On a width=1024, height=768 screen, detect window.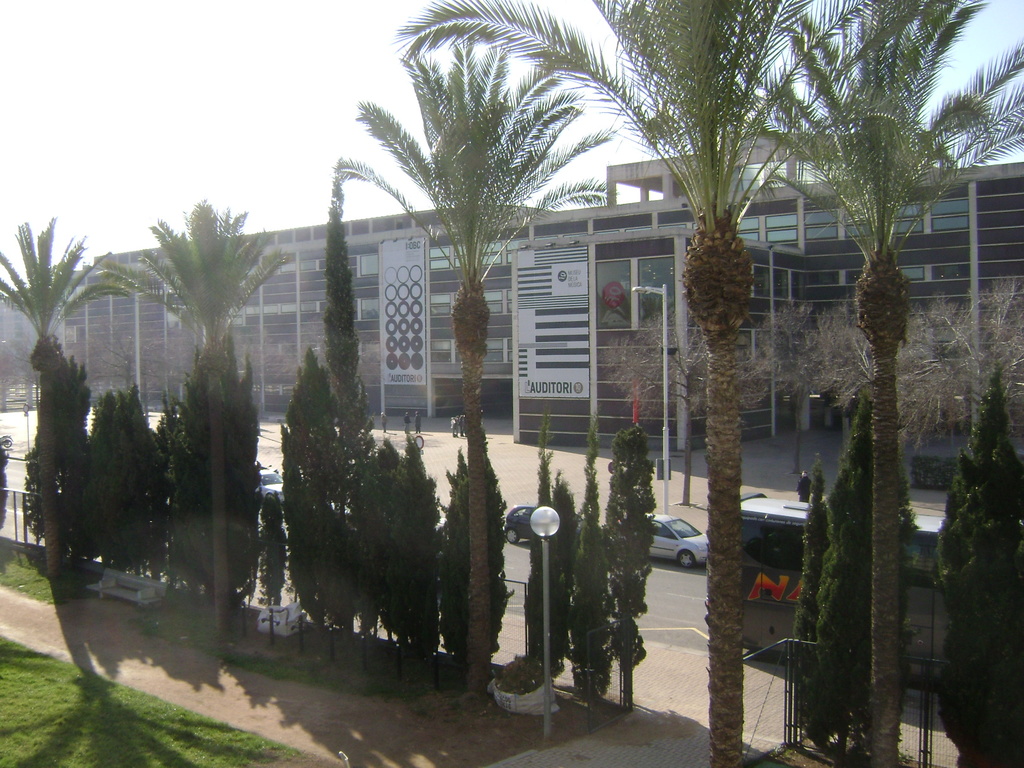
region(168, 309, 179, 333).
